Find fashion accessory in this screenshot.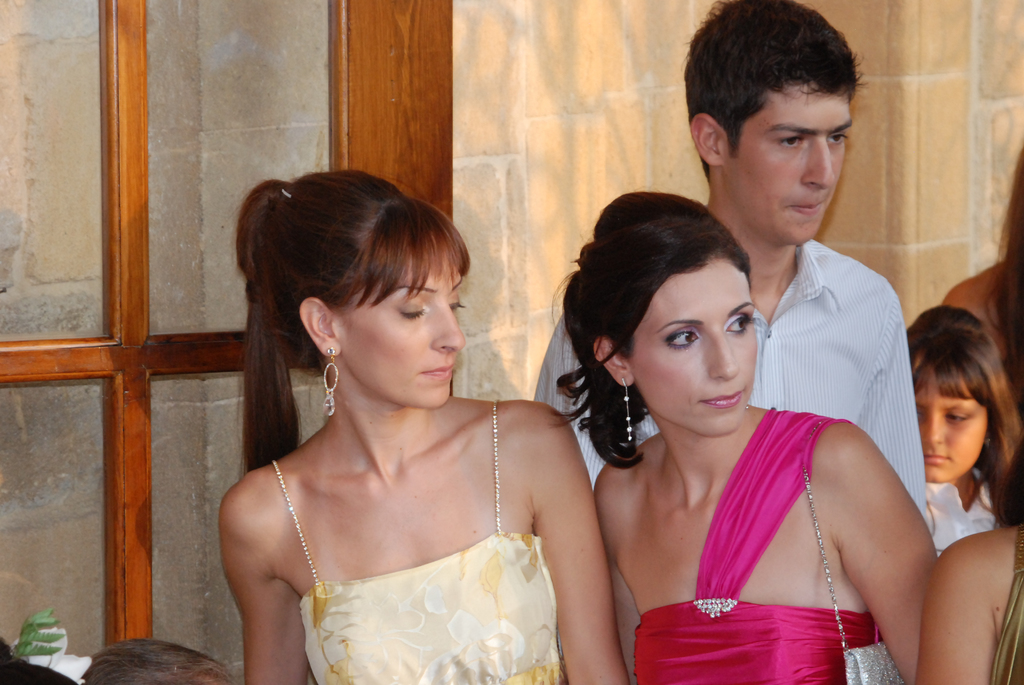
The bounding box for fashion accessory is 321,349,339,422.
